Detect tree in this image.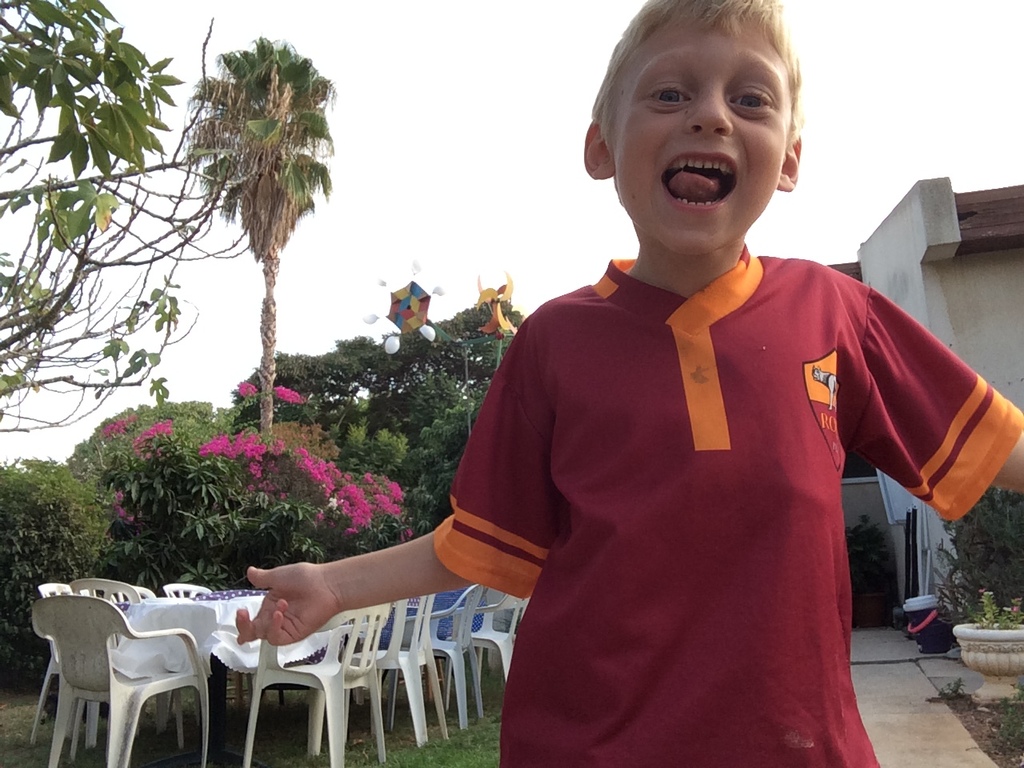
Detection: (0, 450, 120, 684).
